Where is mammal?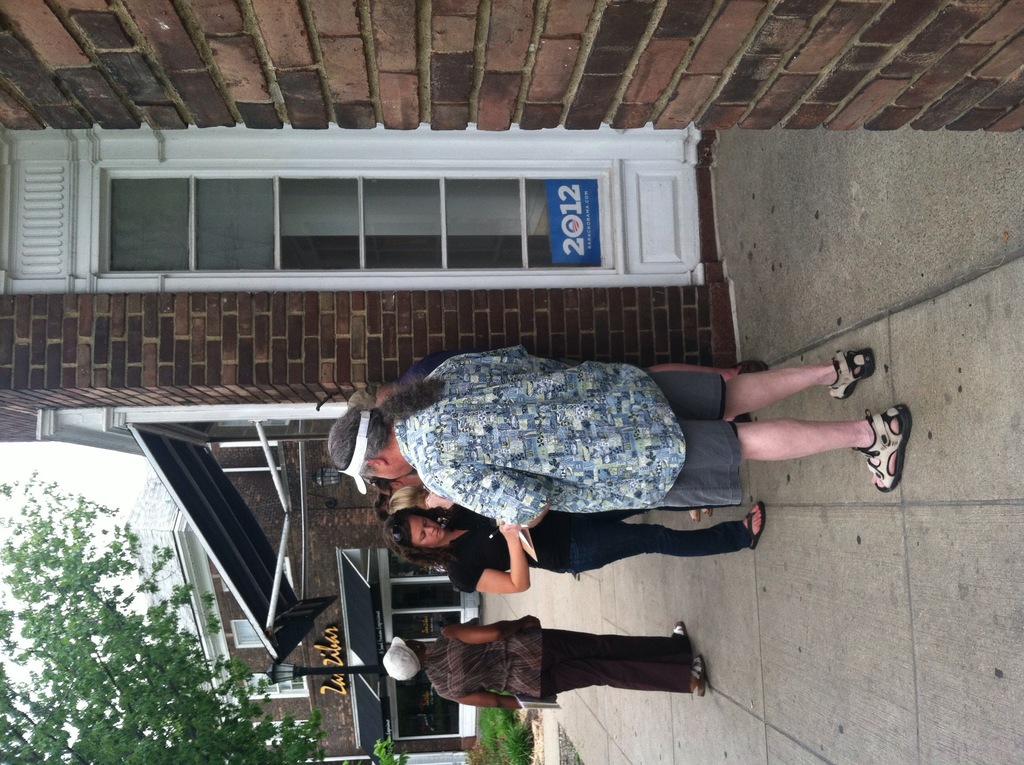
(x1=384, y1=613, x2=728, y2=716).
